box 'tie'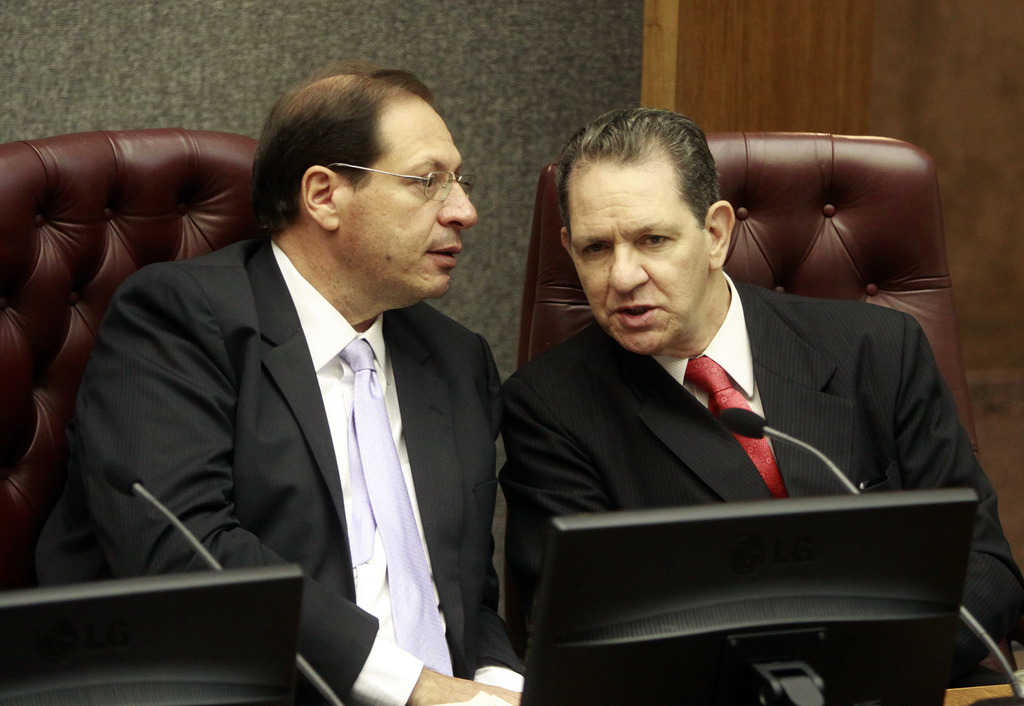
[335,345,465,676]
